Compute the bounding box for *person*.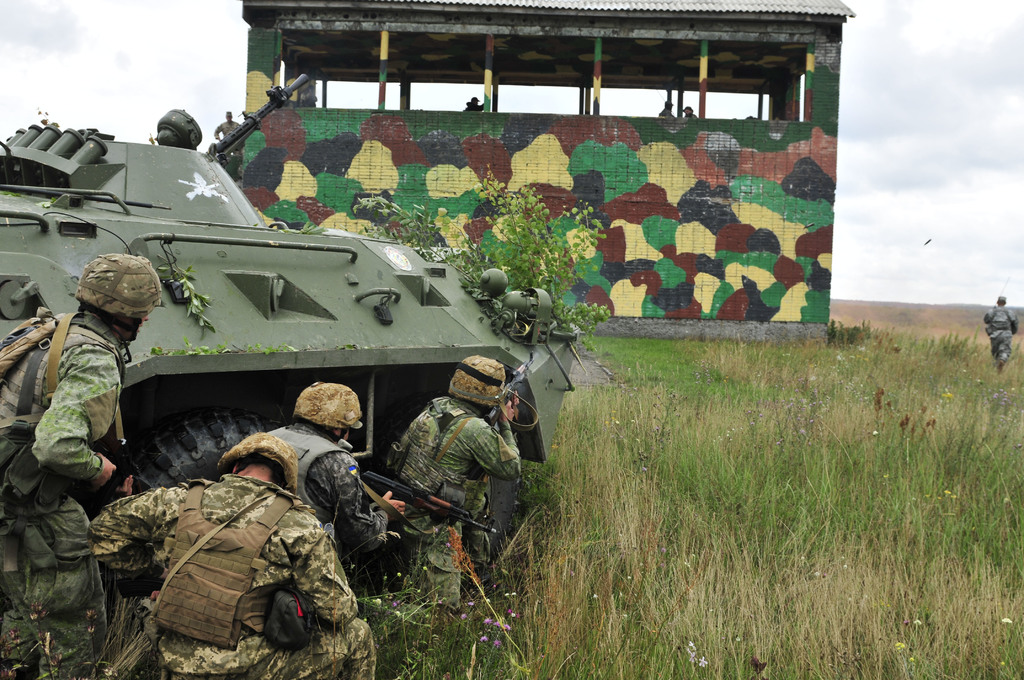
(264, 382, 406, 579).
